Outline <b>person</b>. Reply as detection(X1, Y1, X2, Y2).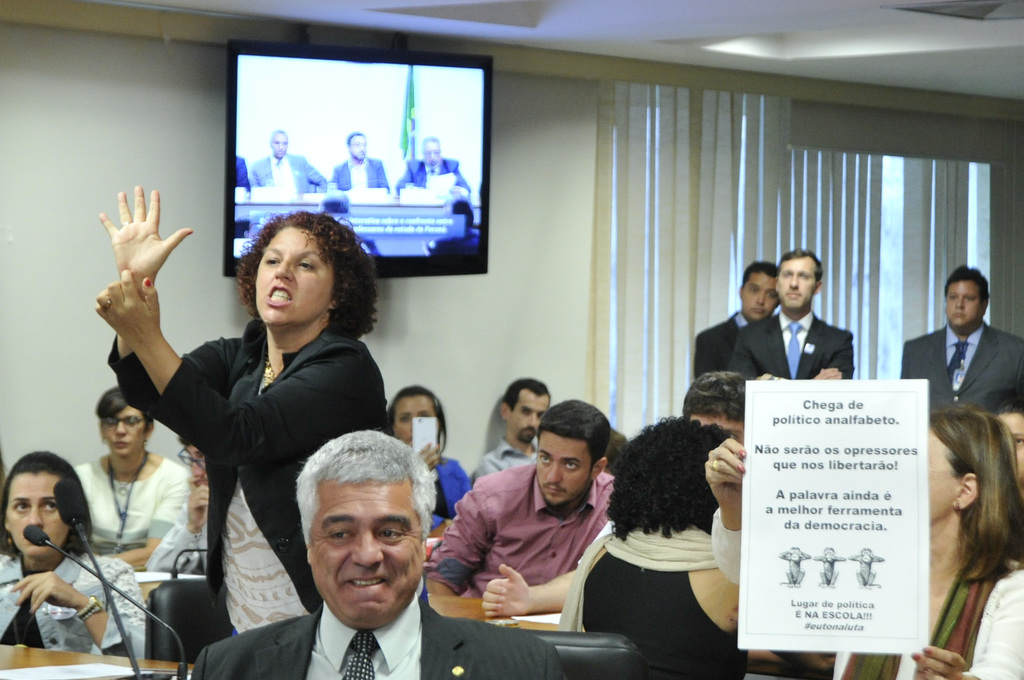
detection(716, 411, 1023, 677).
